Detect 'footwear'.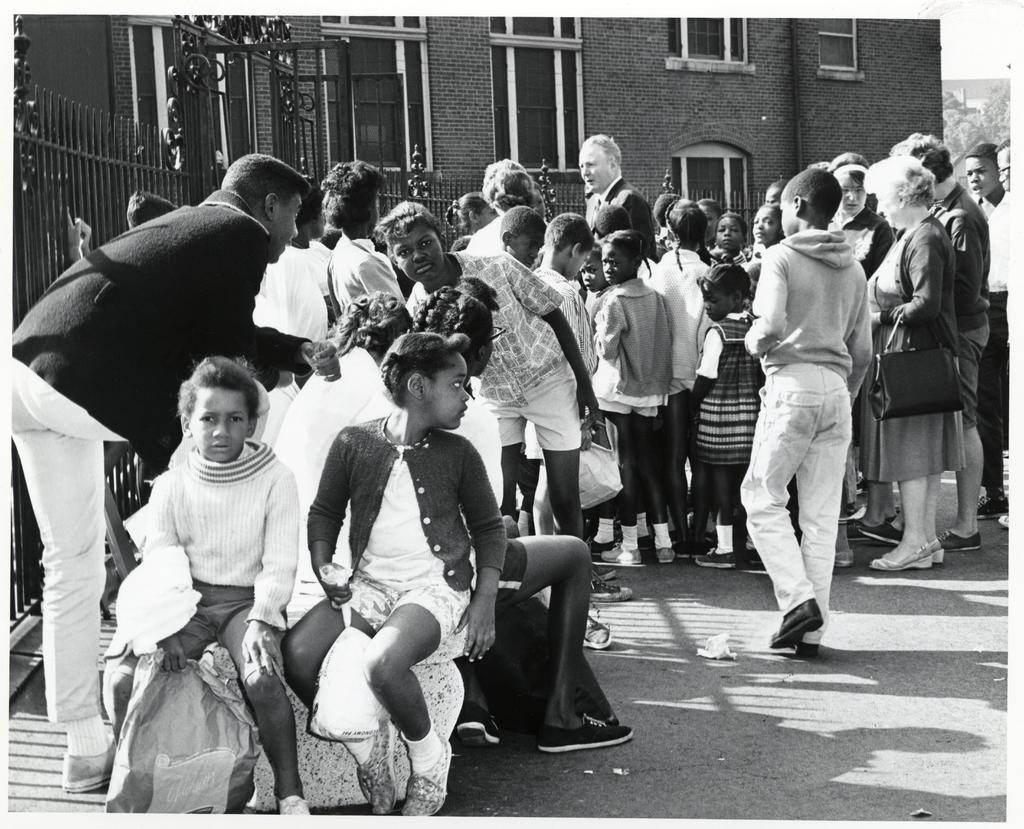
Detected at locate(886, 515, 898, 521).
